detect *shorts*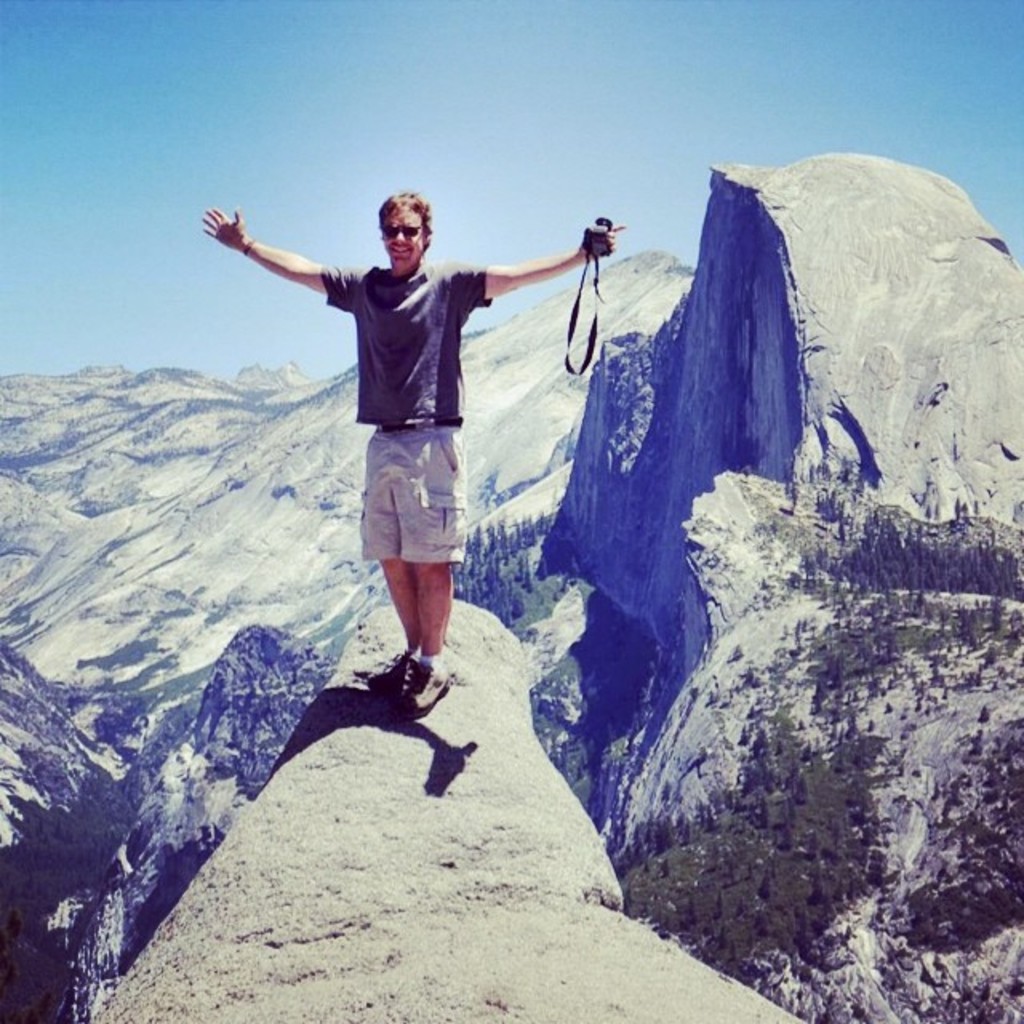
x1=358, y1=434, x2=472, y2=550
